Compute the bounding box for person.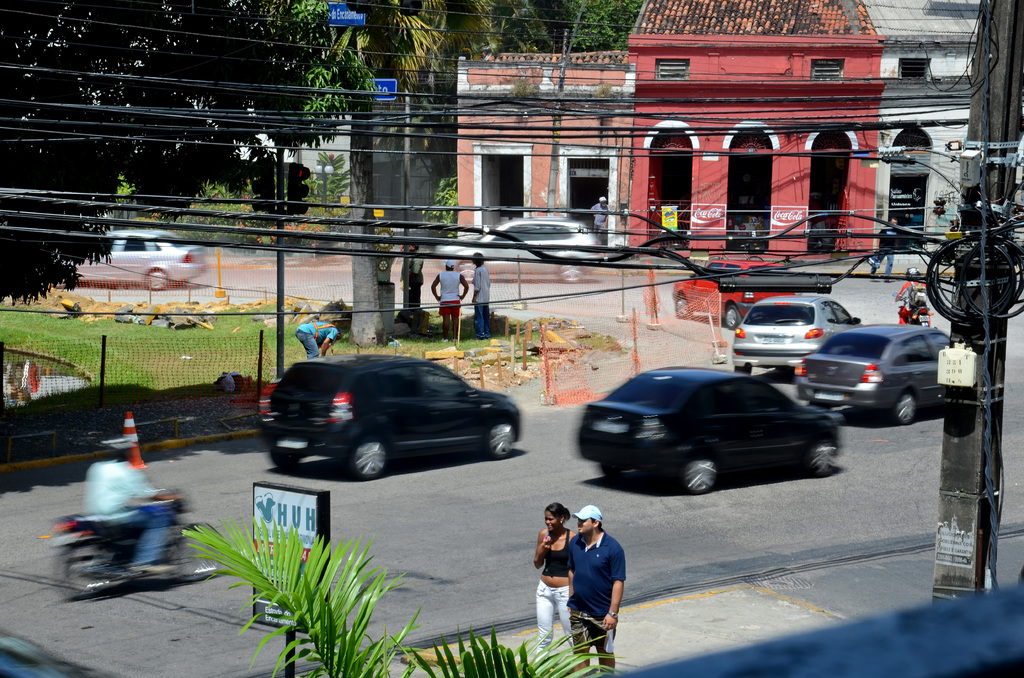
Rect(297, 316, 348, 359).
